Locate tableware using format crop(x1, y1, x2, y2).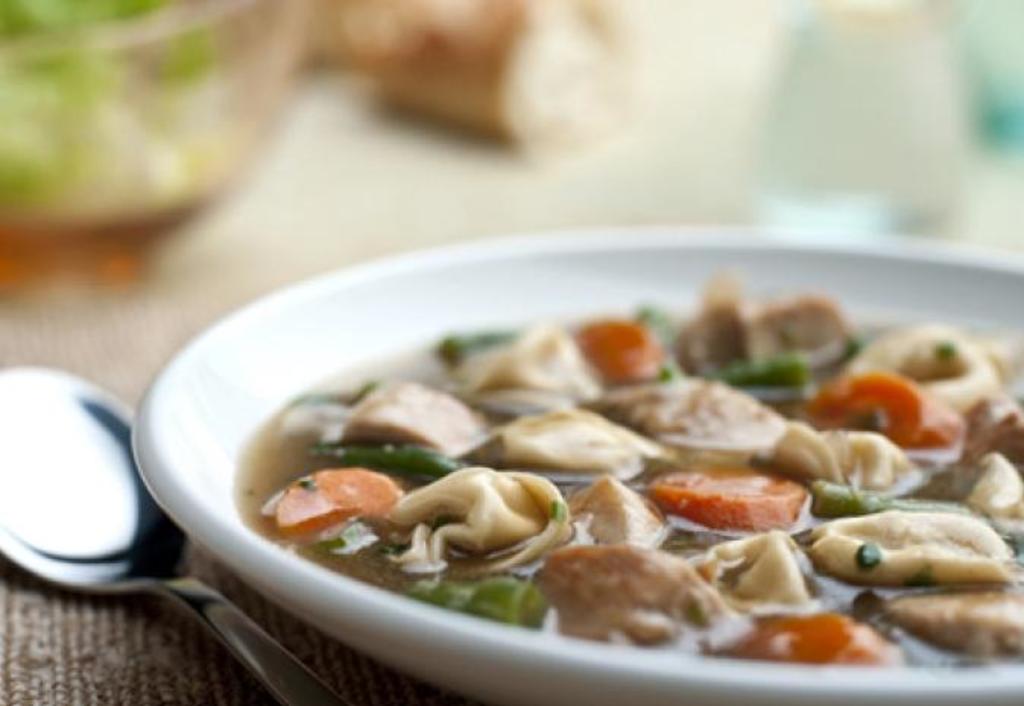
crop(0, 367, 337, 704).
